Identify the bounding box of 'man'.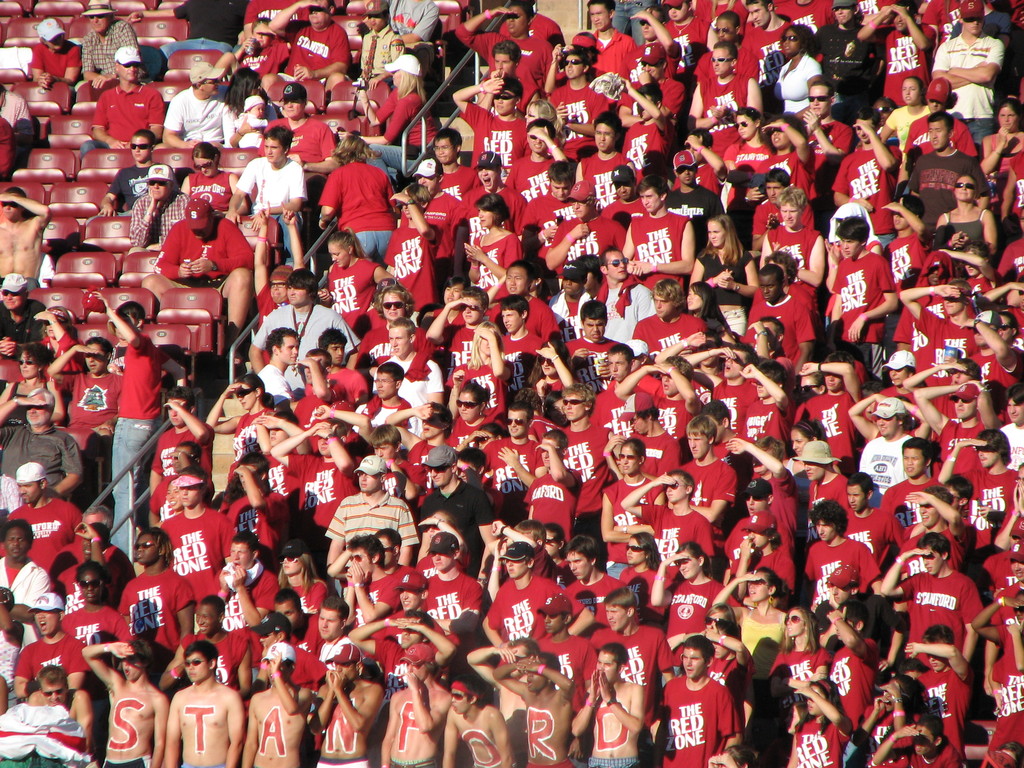
select_region(427, 123, 480, 204).
